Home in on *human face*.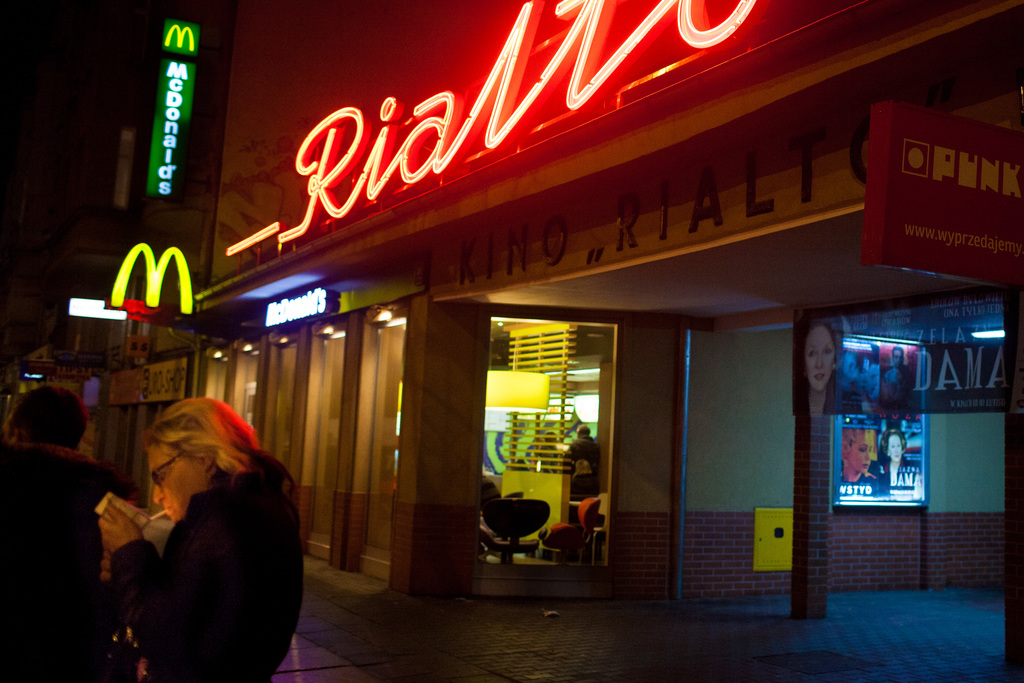
Homed in at detection(801, 324, 836, 391).
